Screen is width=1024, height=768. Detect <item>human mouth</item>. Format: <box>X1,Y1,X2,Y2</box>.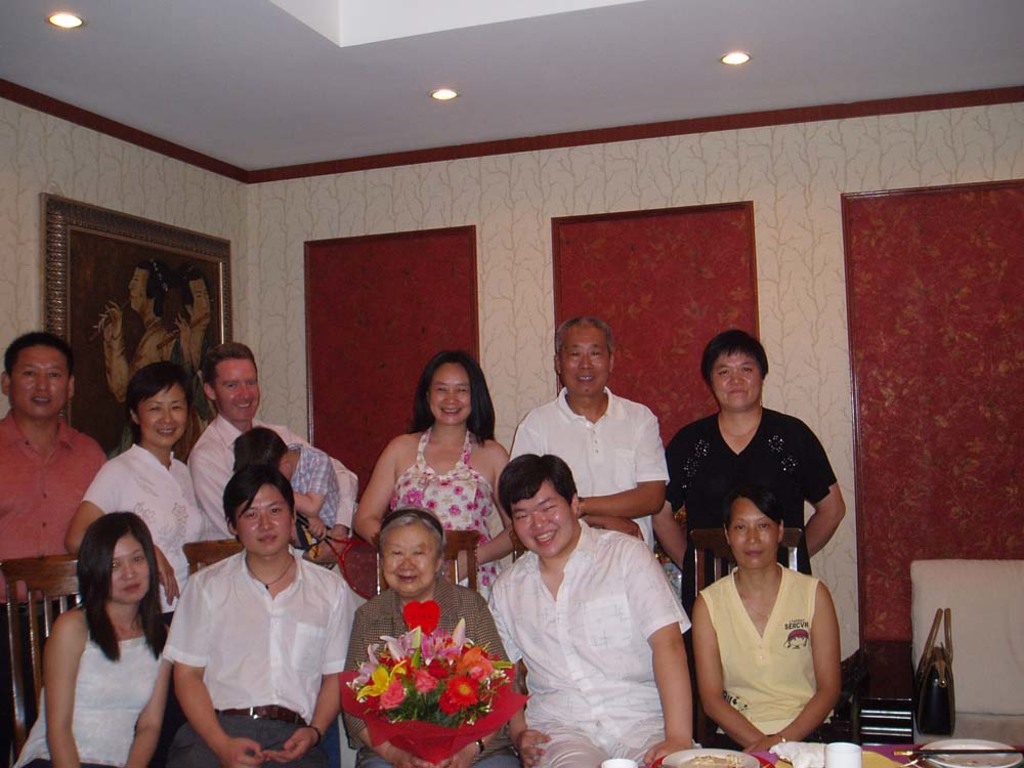
<box>257,534,276,545</box>.
